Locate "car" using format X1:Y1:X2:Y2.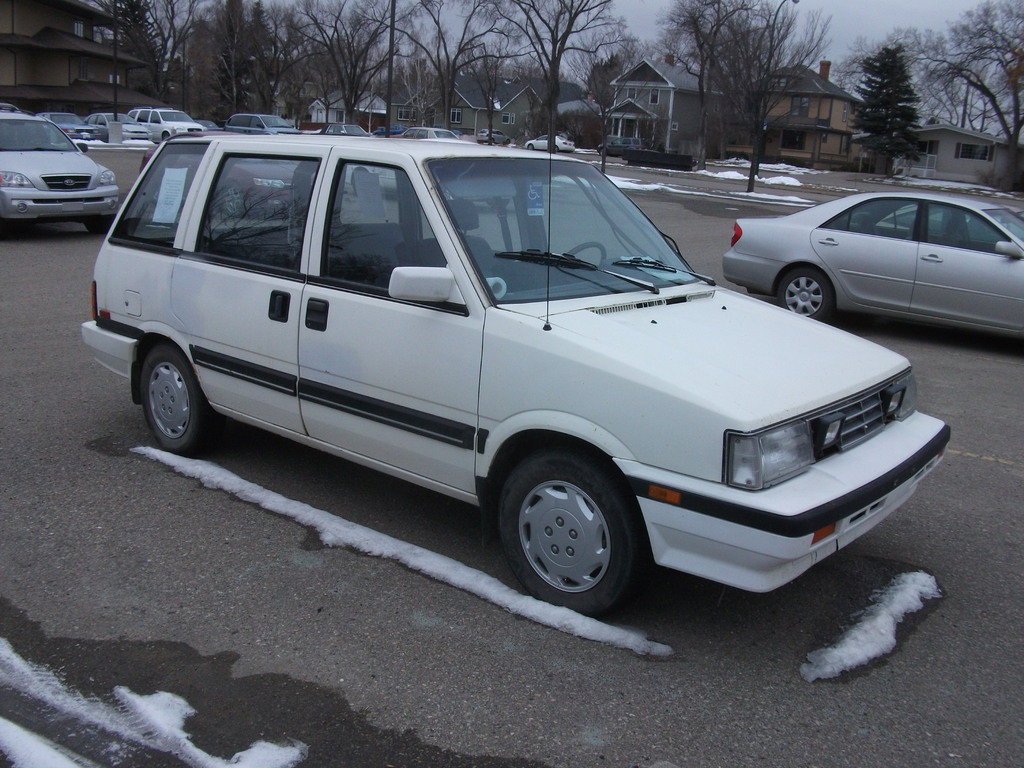
401:124:460:139.
